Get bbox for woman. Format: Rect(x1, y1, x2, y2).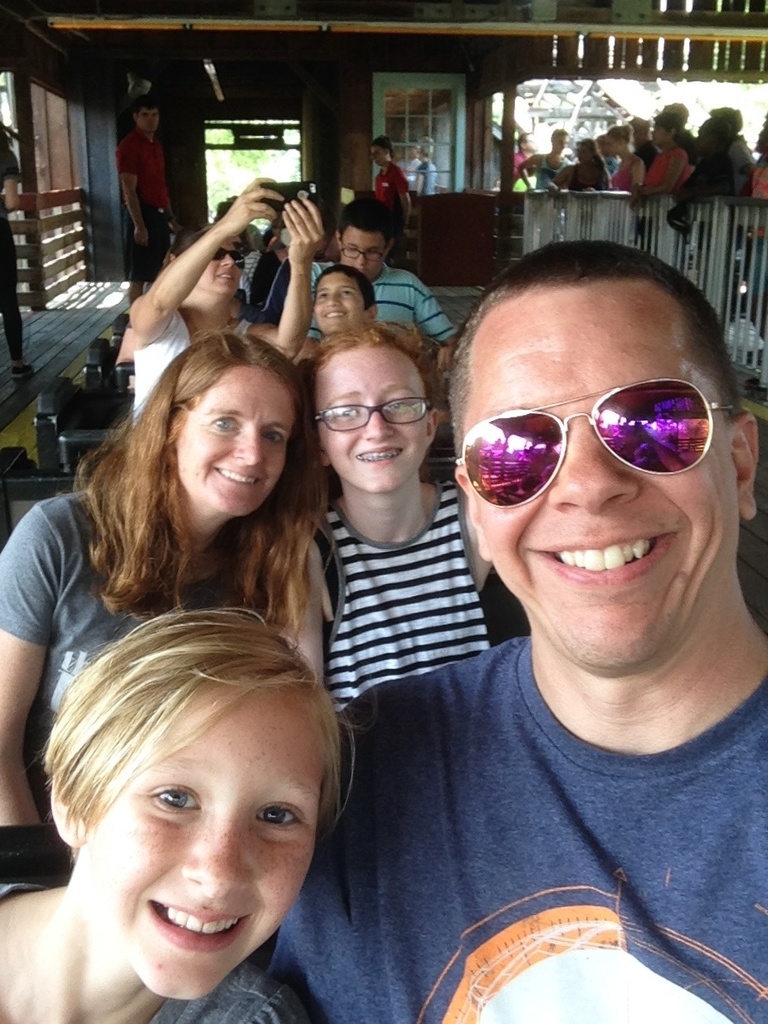
Rect(603, 123, 647, 196).
